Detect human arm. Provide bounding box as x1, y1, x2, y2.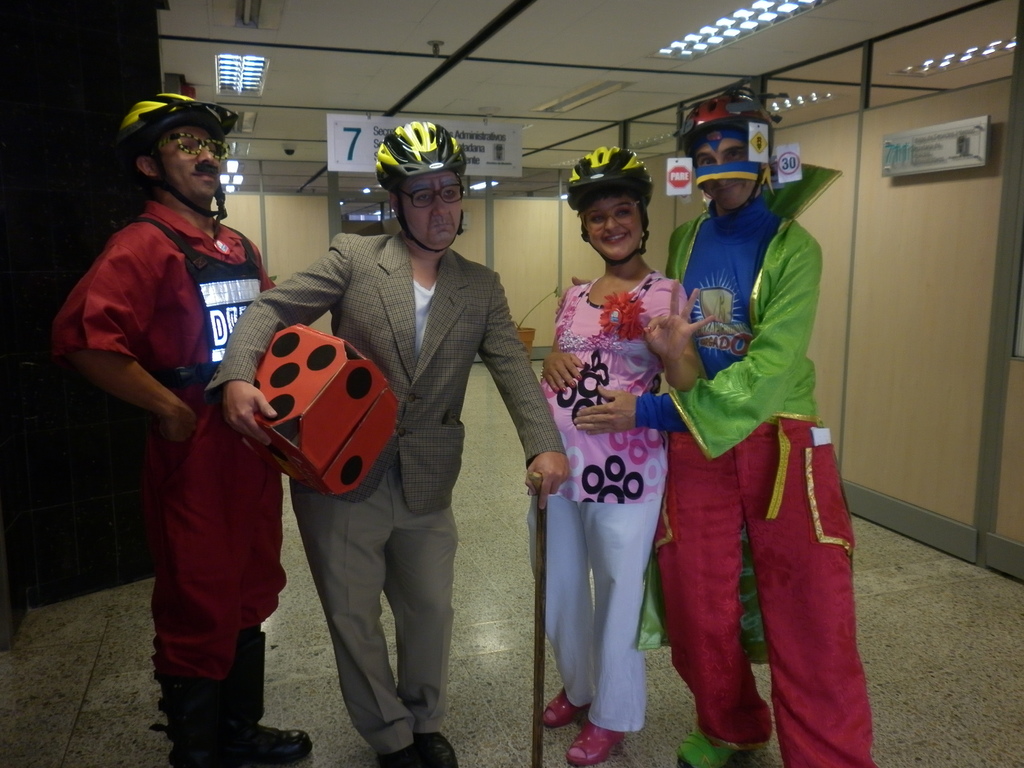
246, 225, 285, 301.
